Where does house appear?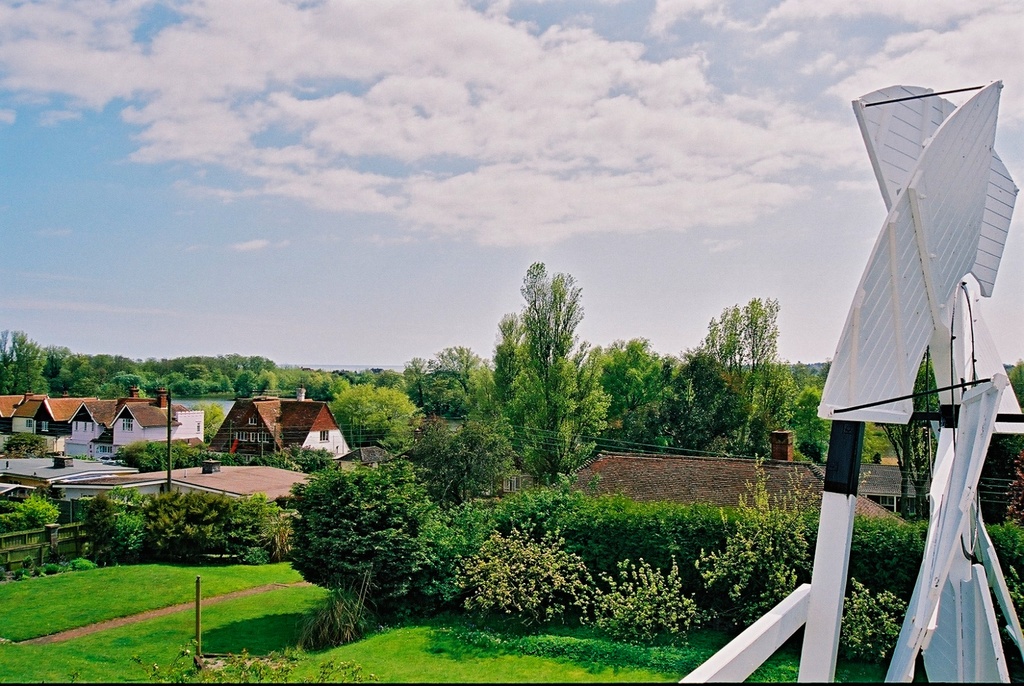
Appears at select_region(61, 380, 150, 460).
